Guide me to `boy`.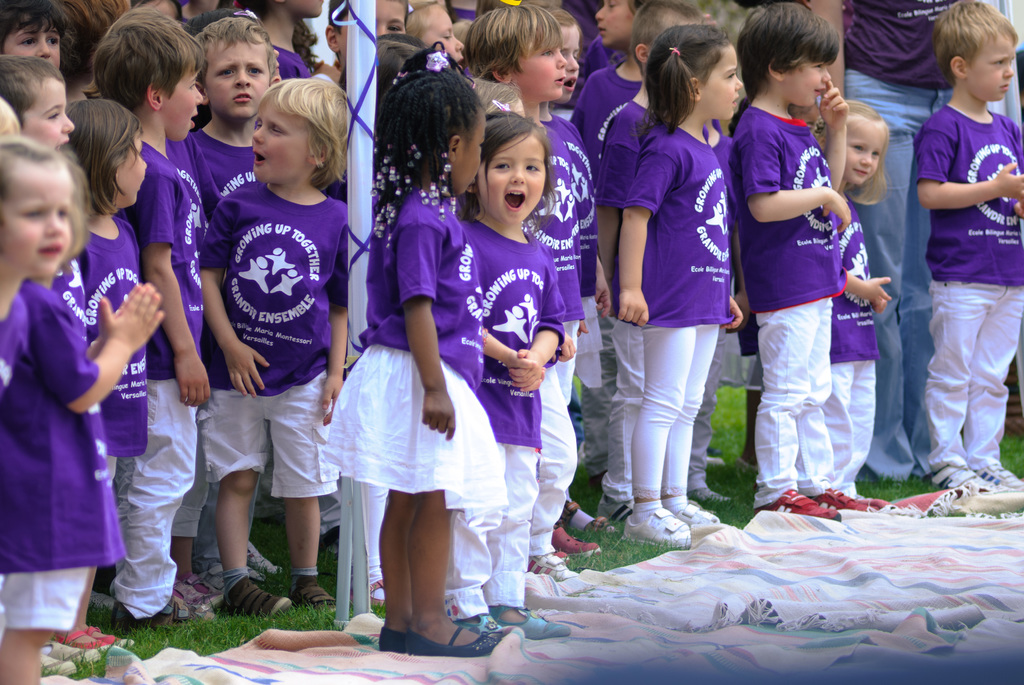
Guidance: (x1=595, y1=0, x2=748, y2=526).
